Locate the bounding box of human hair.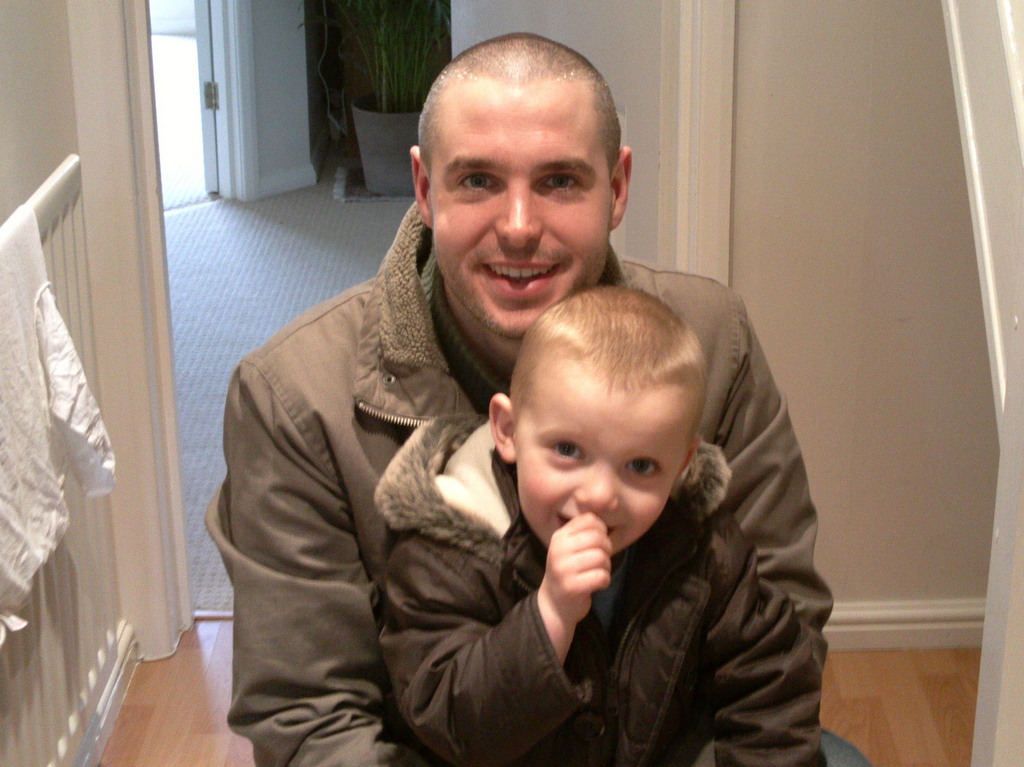
Bounding box: bbox=[504, 285, 713, 462].
